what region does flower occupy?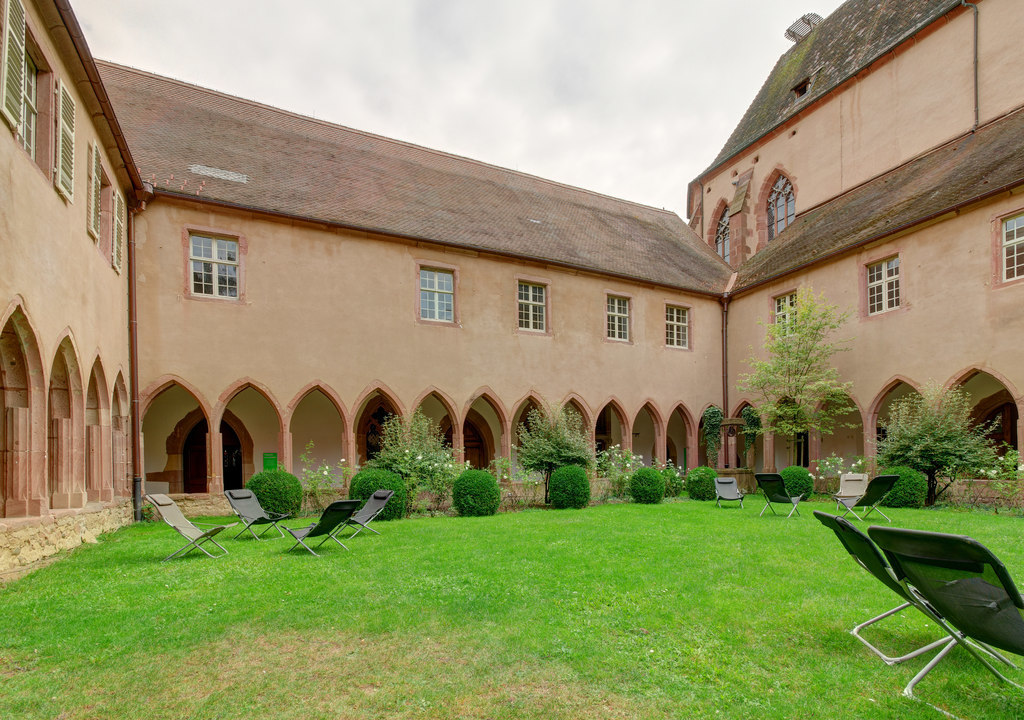
(x1=816, y1=474, x2=827, y2=484).
